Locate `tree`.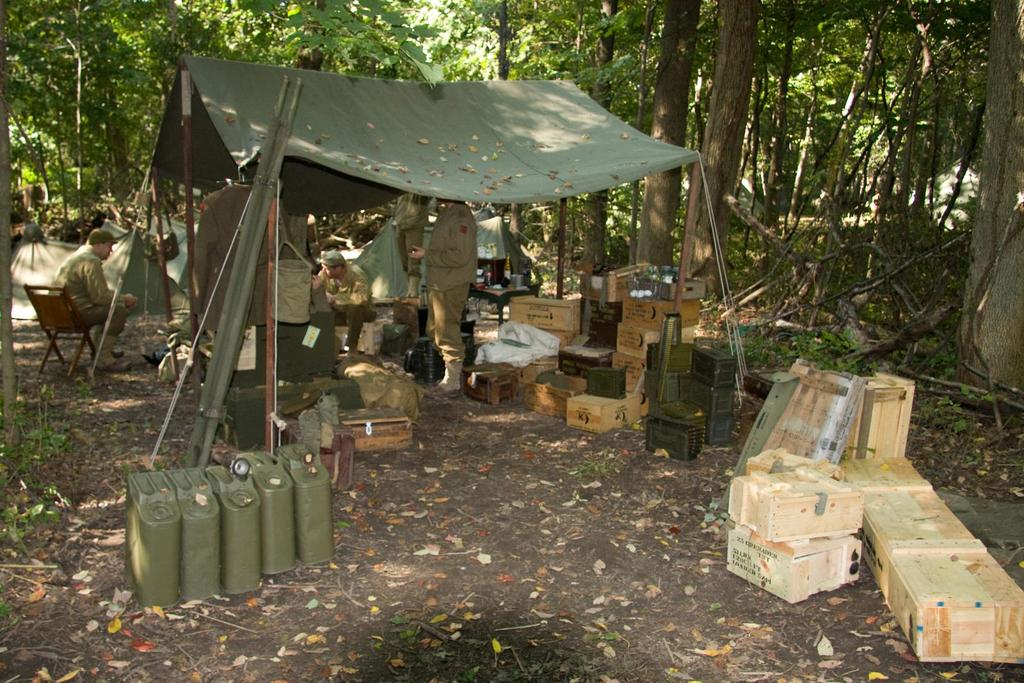
Bounding box: crop(449, 0, 570, 86).
